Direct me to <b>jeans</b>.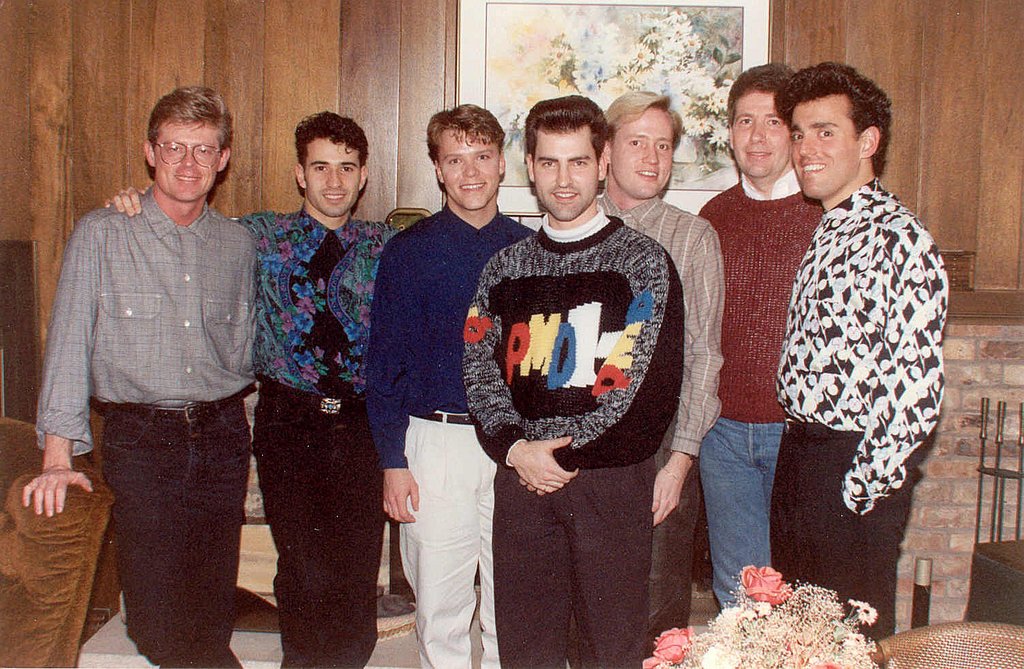
Direction: Rect(703, 418, 782, 606).
